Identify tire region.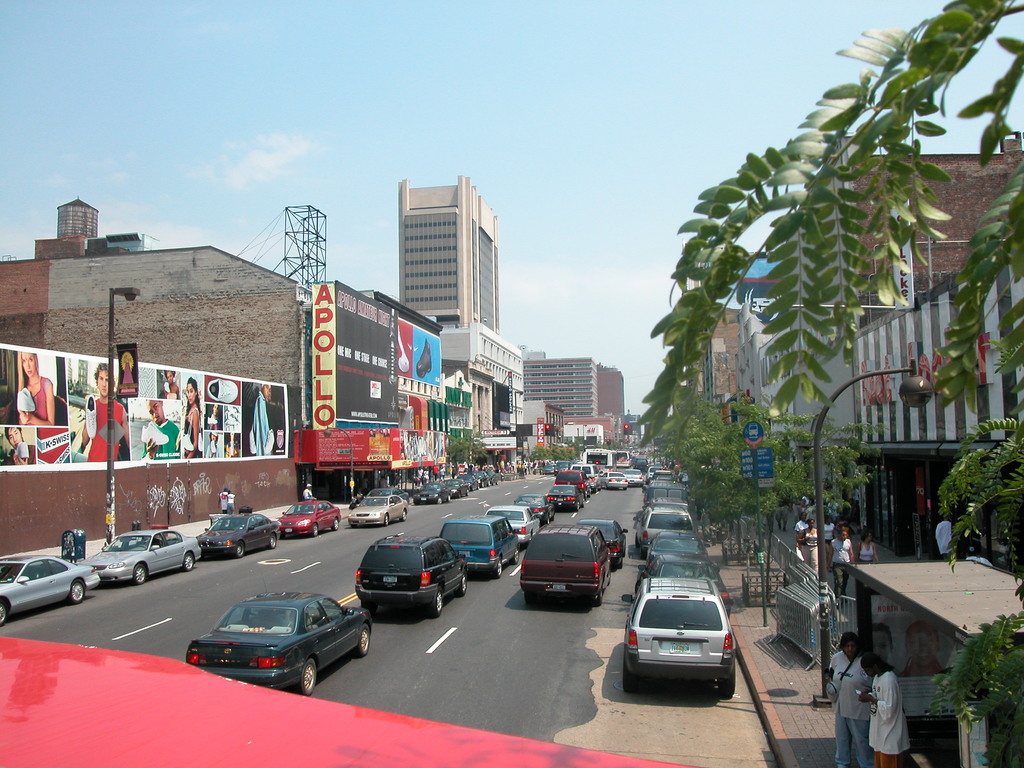
Region: rect(300, 657, 319, 699).
